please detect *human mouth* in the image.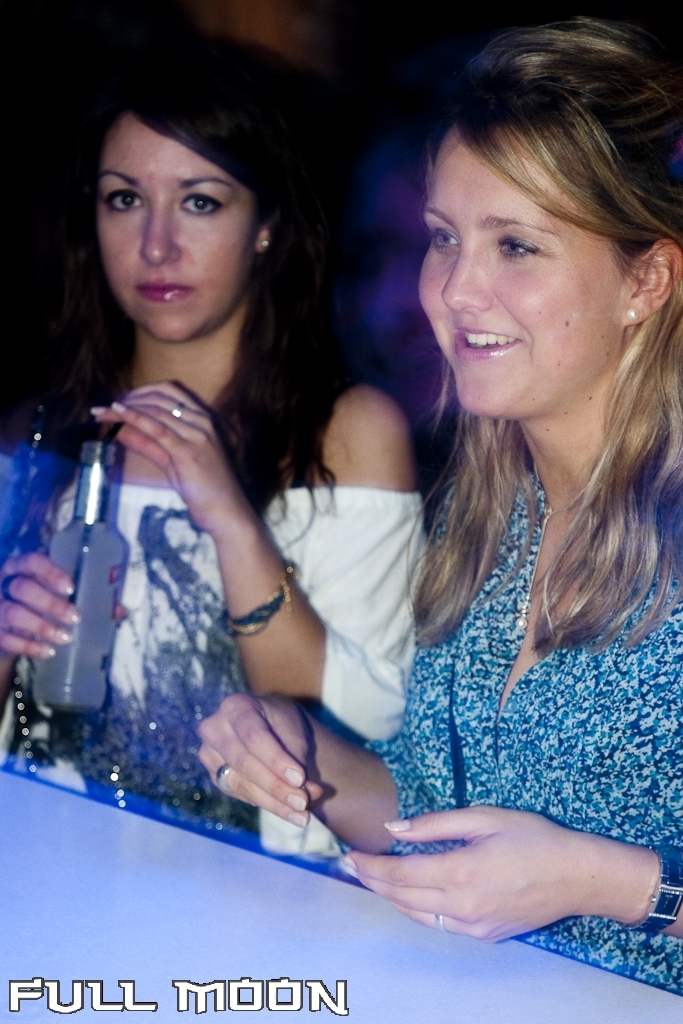
pyautogui.locateOnScreen(132, 275, 197, 297).
